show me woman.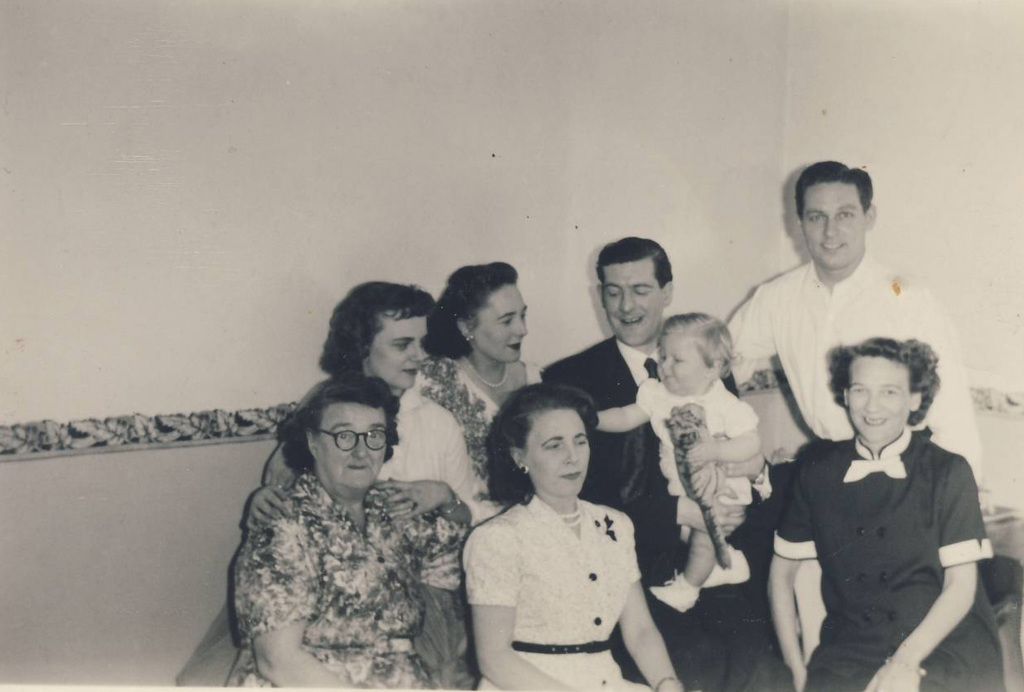
woman is here: crop(391, 253, 535, 520).
